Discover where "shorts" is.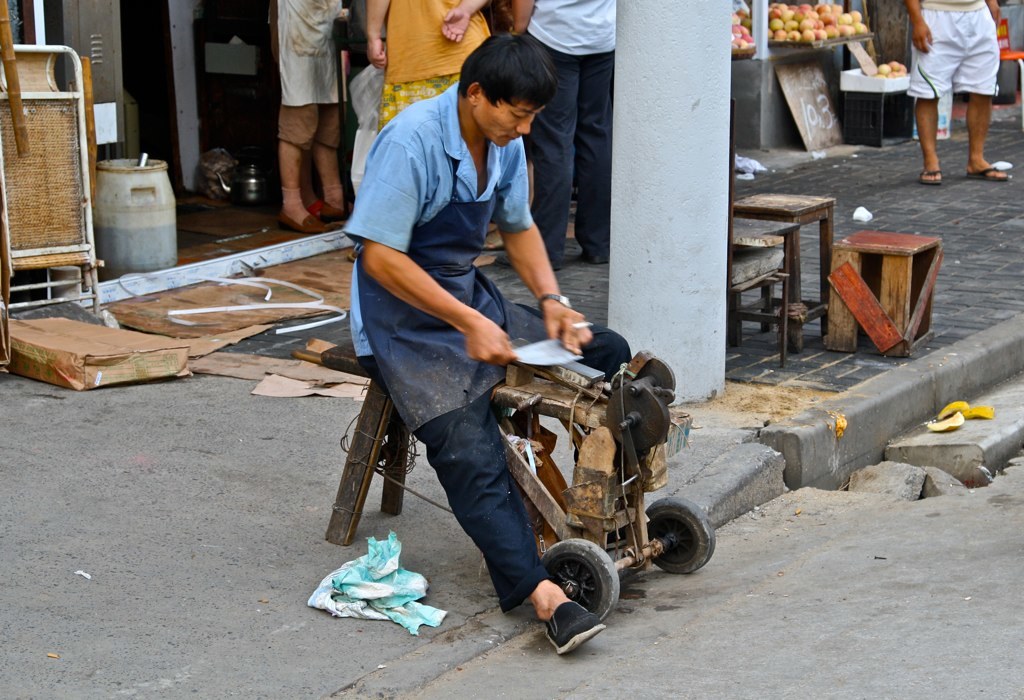
Discovered at x1=378 y1=73 x2=461 y2=134.
